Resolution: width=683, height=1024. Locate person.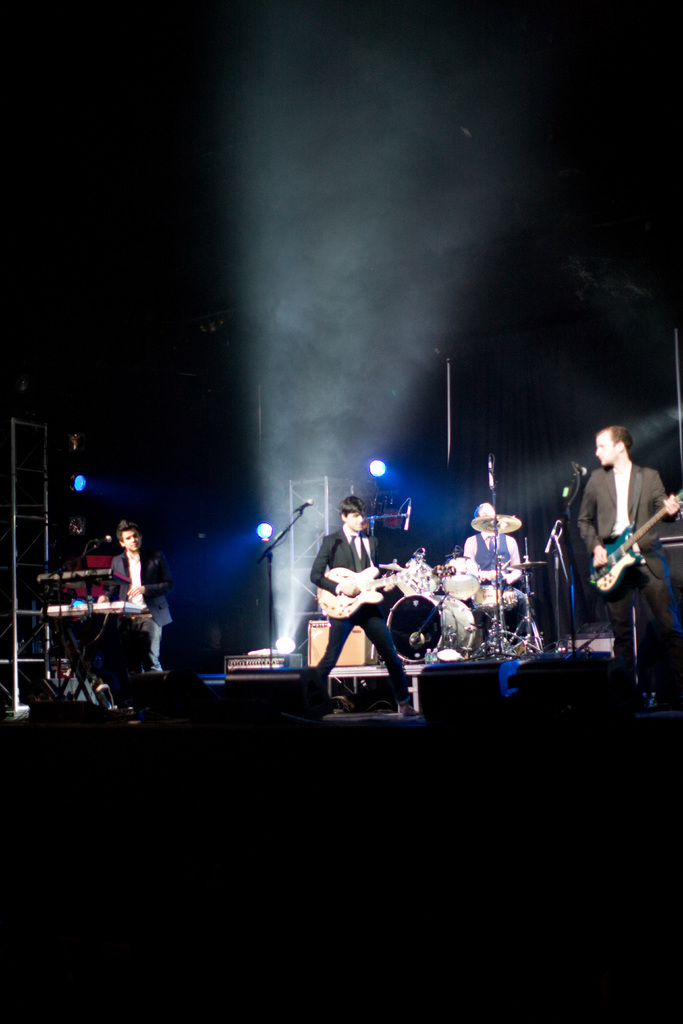
[108, 515, 174, 678].
